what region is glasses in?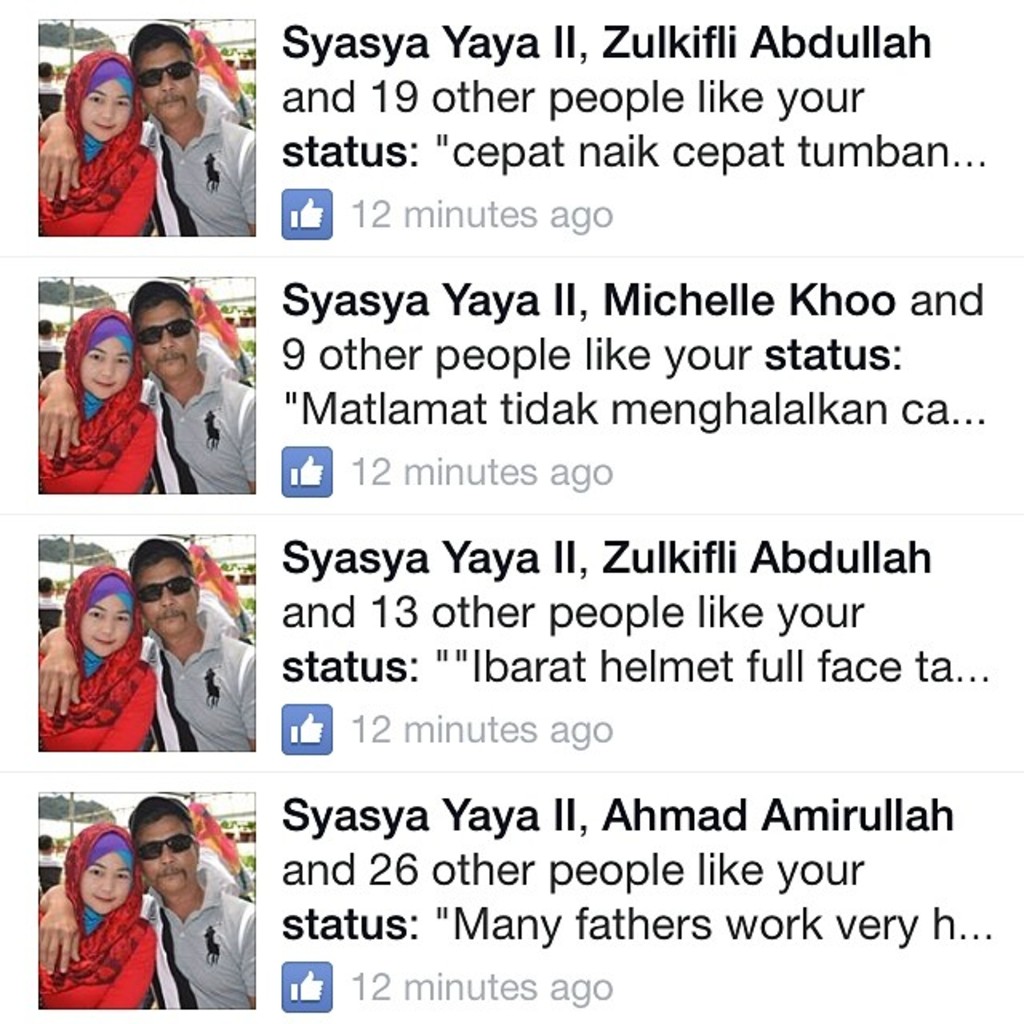
detection(131, 573, 197, 606).
